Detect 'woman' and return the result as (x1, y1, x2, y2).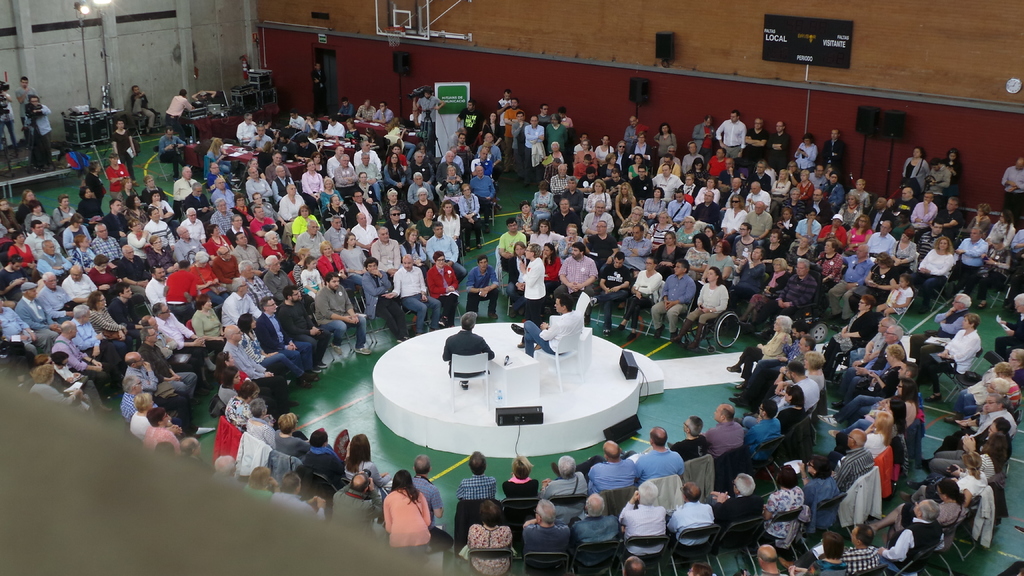
(299, 109, 323, 136).
